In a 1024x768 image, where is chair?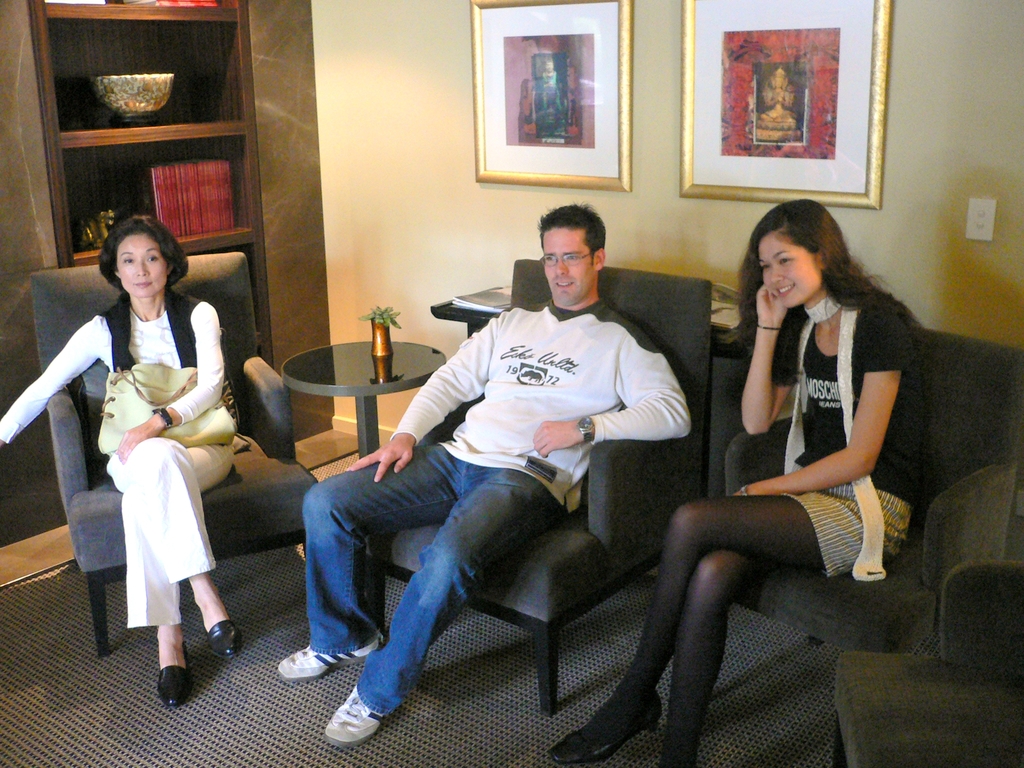
833 549 1023 767.
